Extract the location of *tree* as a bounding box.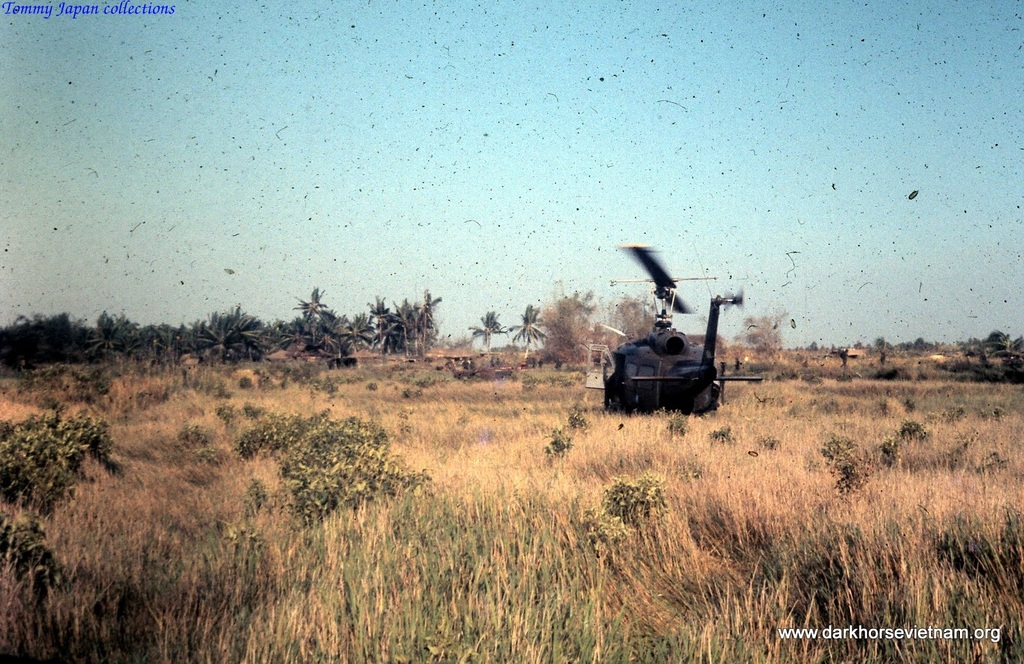
86, 302, 138, 360.
